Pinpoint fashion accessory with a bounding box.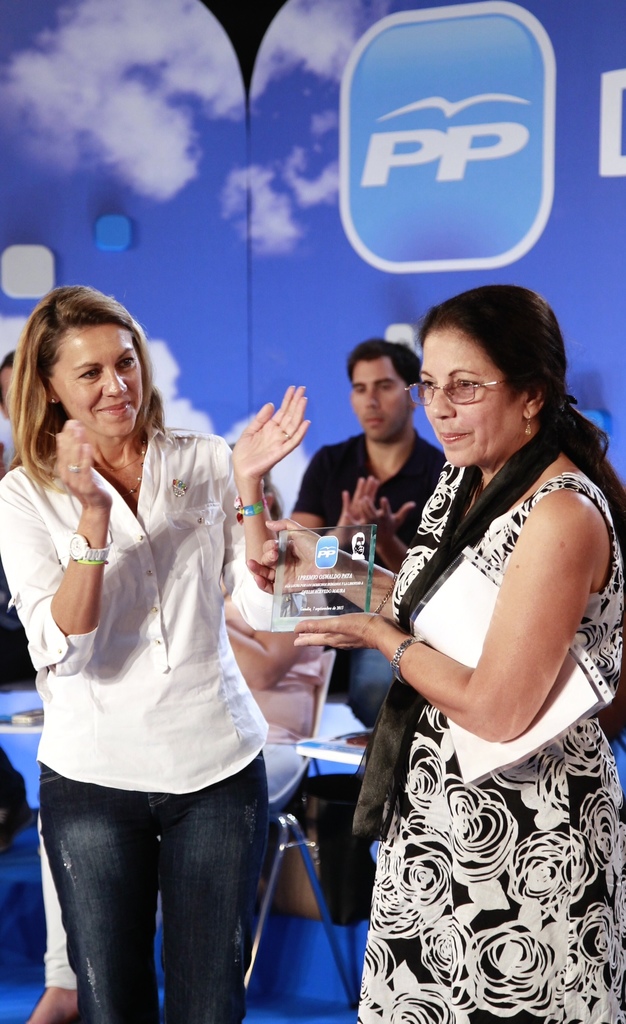
(left=281, top=428, right=290, bottom=438).
